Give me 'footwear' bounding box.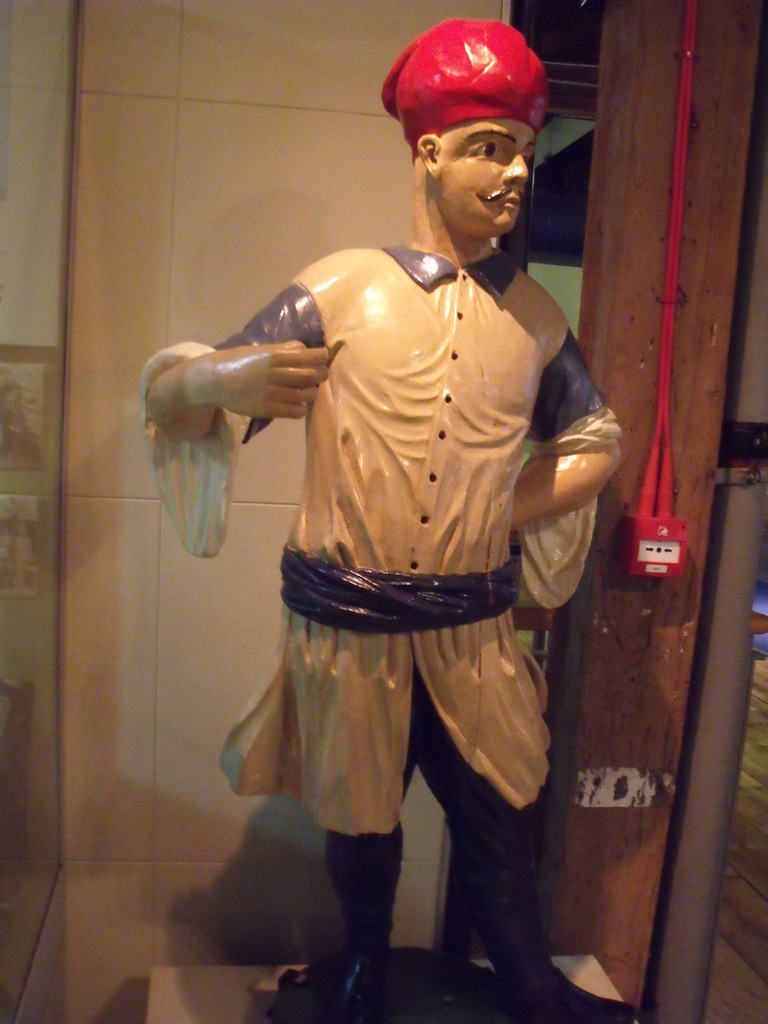
308:847:419:1019.
